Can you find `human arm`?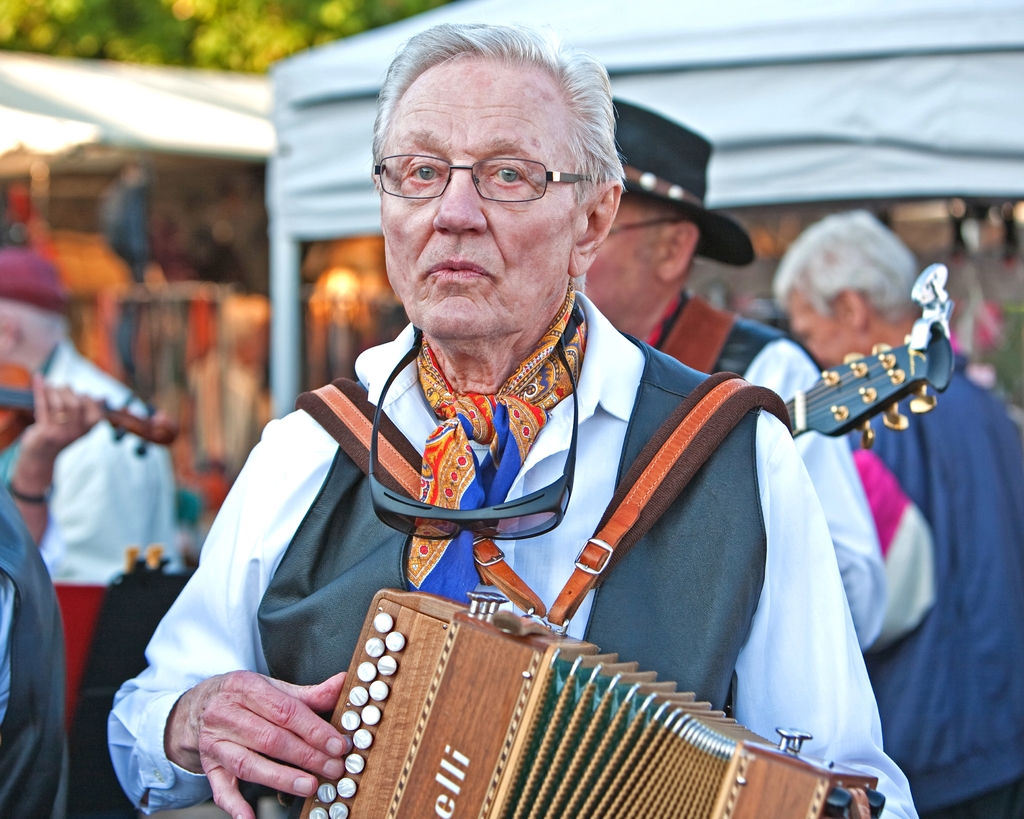
Yes, bounding box: bbox=[742, 339, 888, 647].
